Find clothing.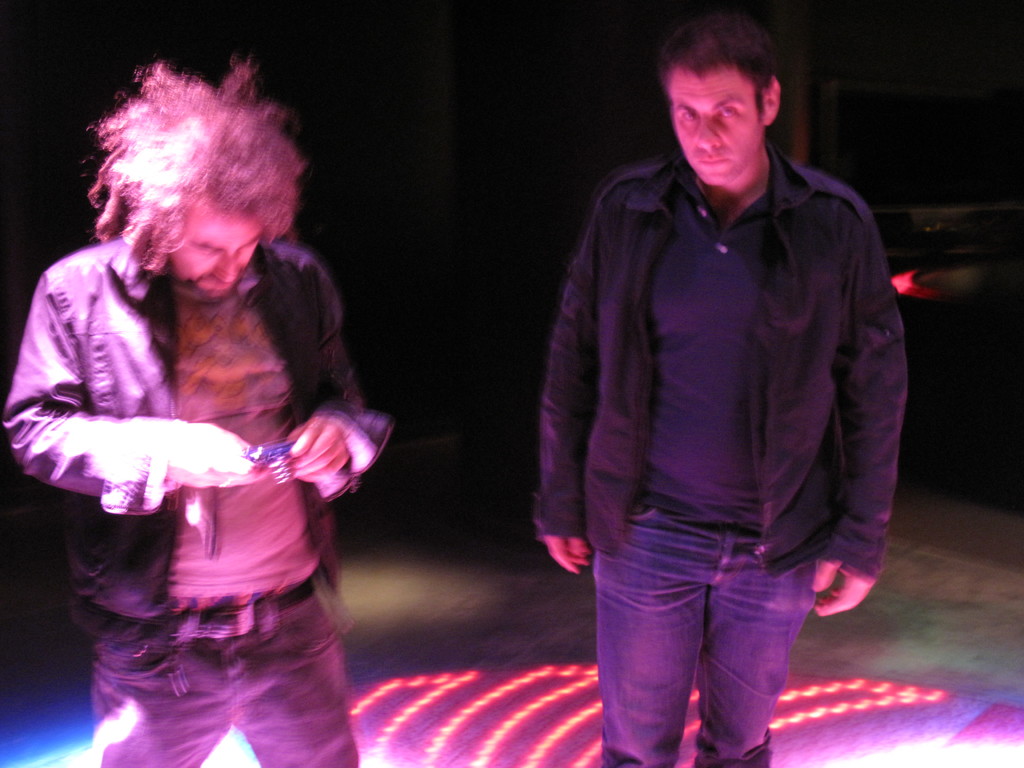
BBox(536, 157, 906, 767).
